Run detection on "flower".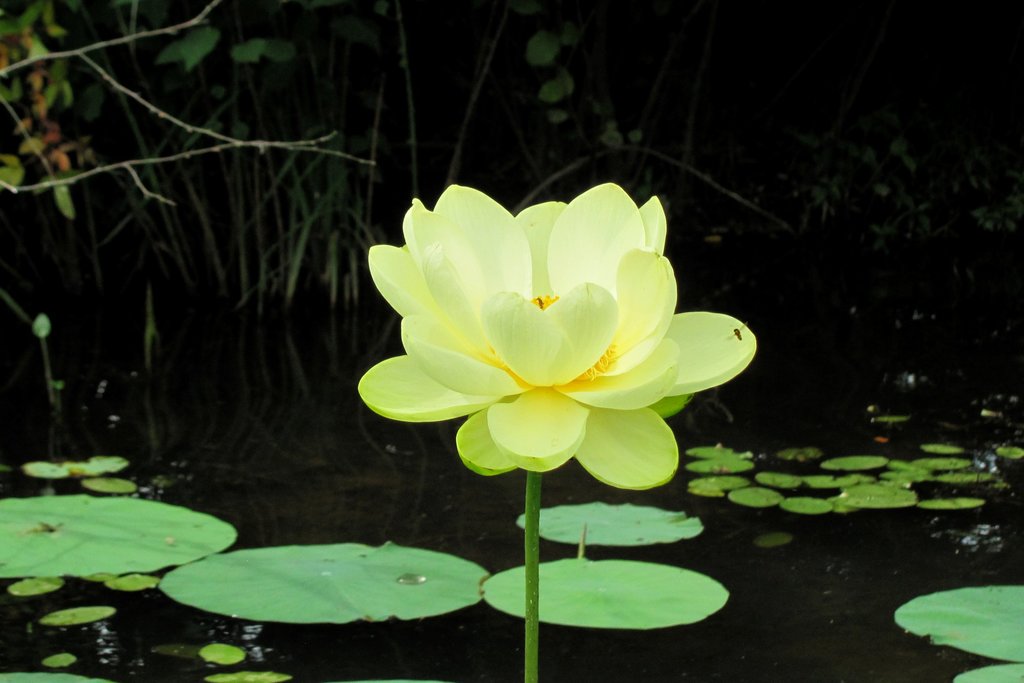
Result: <bbox>357, 186, 726, 498</bbox>.
